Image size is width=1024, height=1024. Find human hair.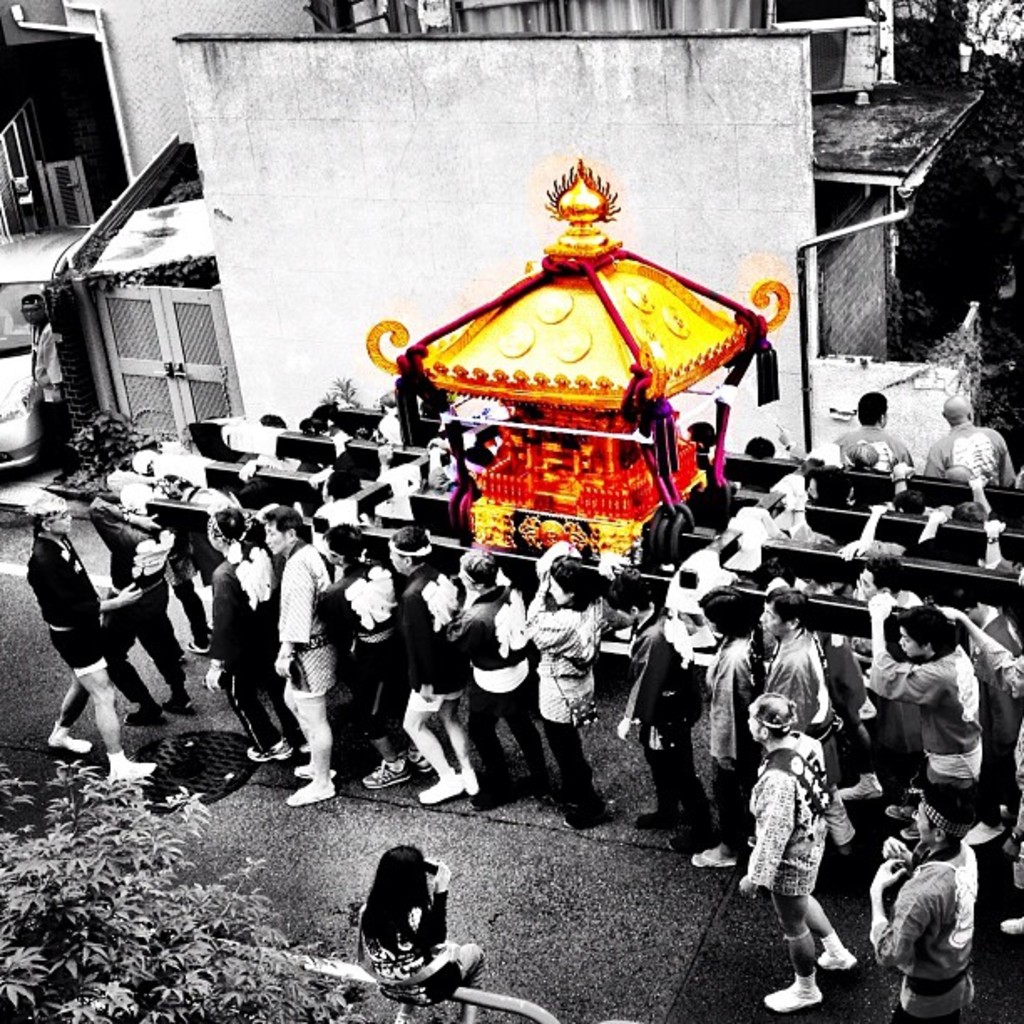
detection(890, 490, 927, 517).
